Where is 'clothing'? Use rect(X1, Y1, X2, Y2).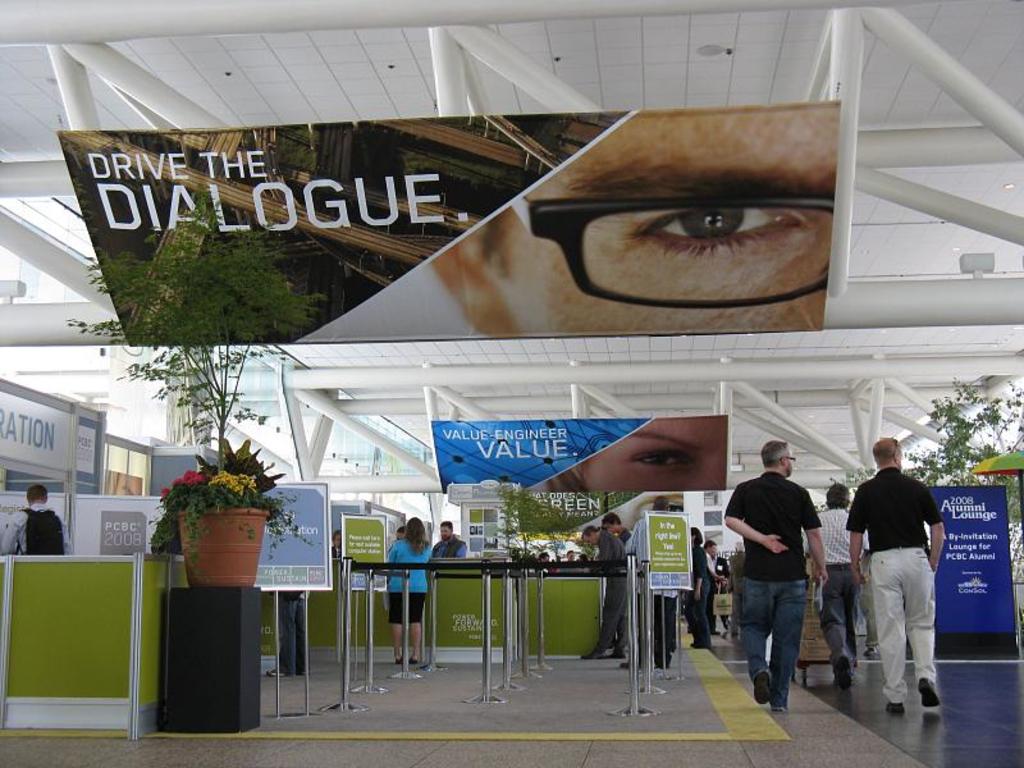
rect(682, 576, 717, 648).
